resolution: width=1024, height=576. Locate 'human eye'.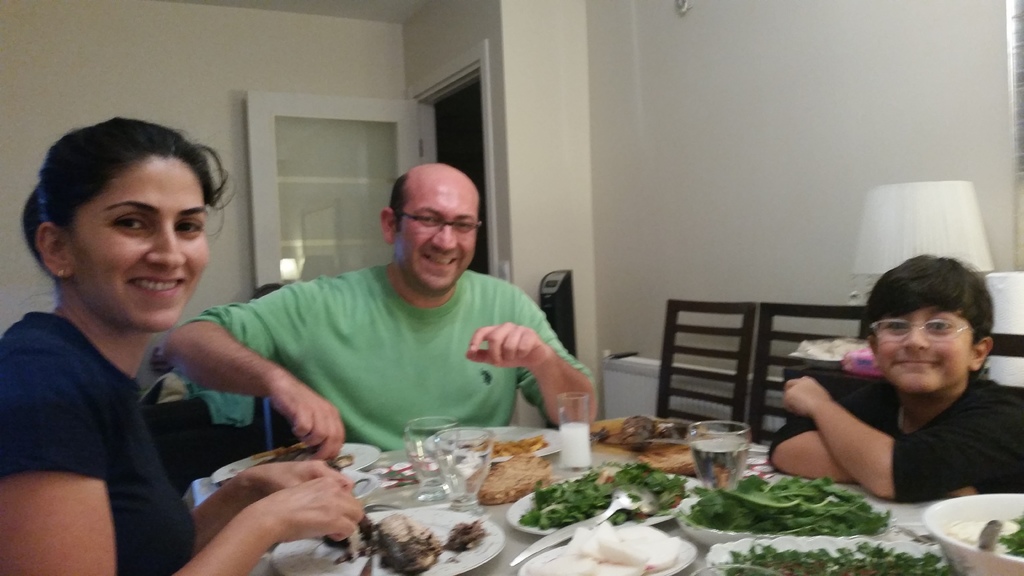
rect(415, 211, 437, 228).
